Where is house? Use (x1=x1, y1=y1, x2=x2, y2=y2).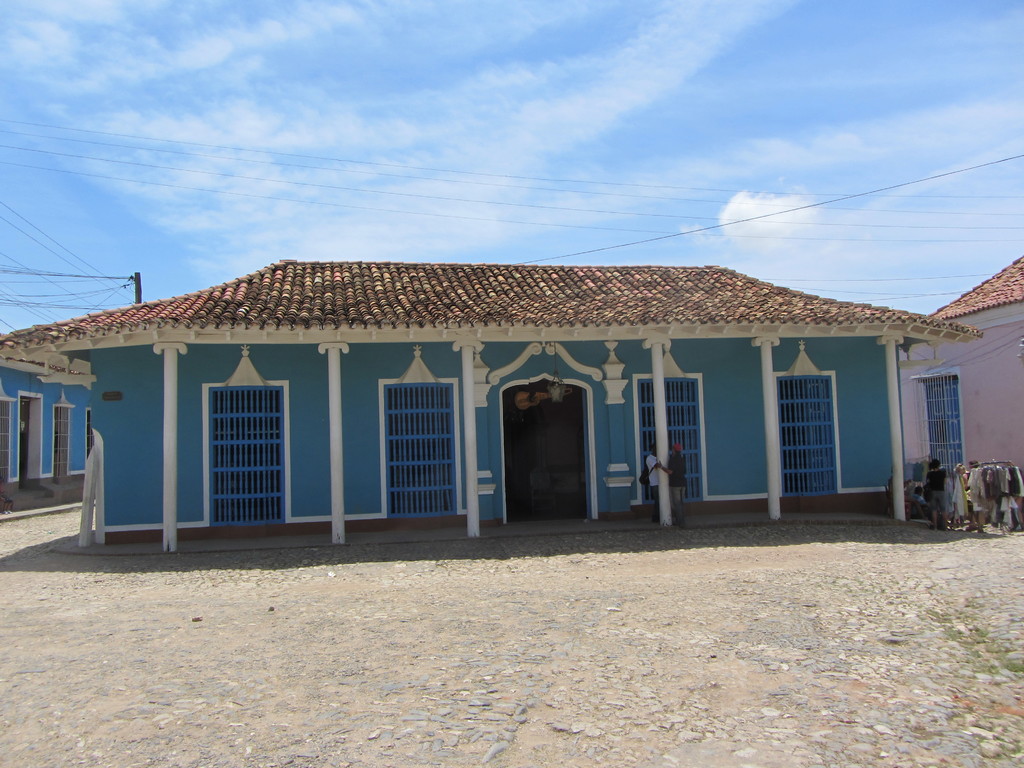
(x1=0, y1=337, x2=101, y2=514).
